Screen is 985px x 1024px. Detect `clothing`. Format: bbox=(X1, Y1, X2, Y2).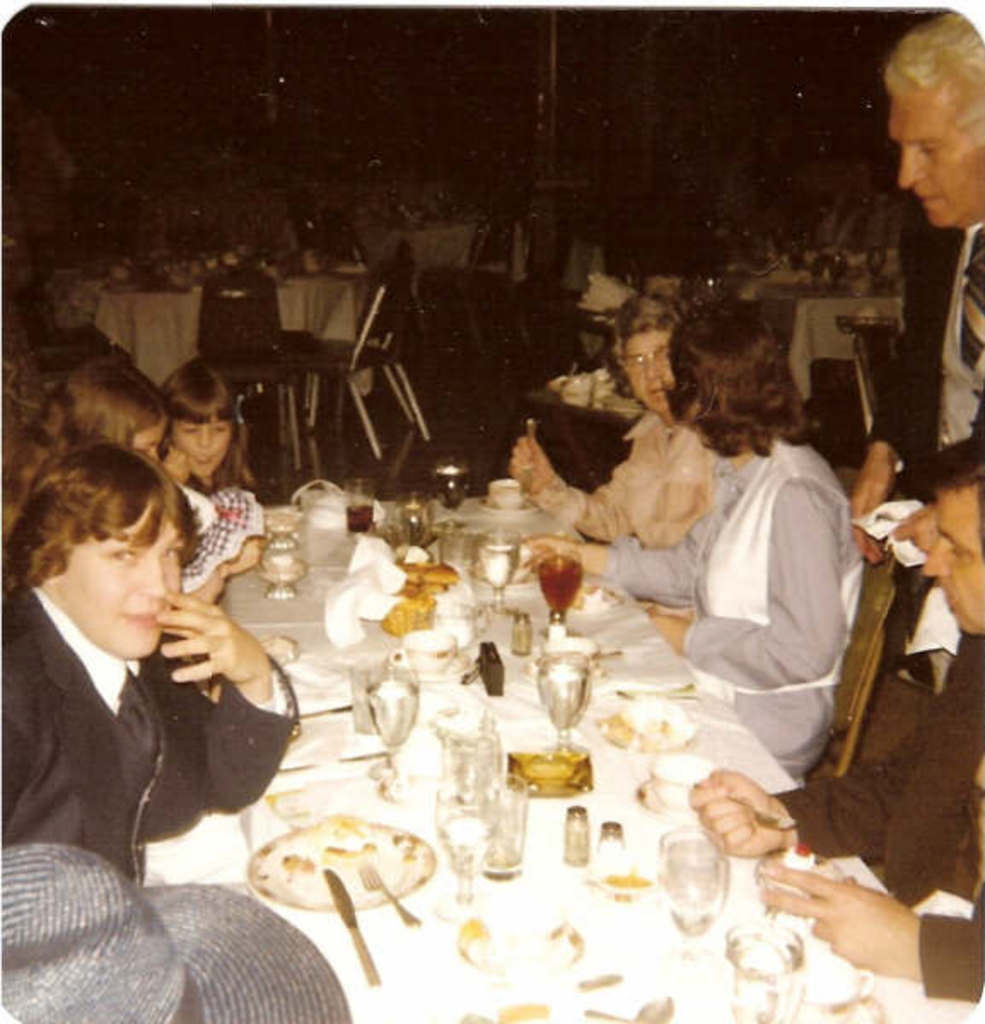
bbox=(558, 406, 715, 541).
